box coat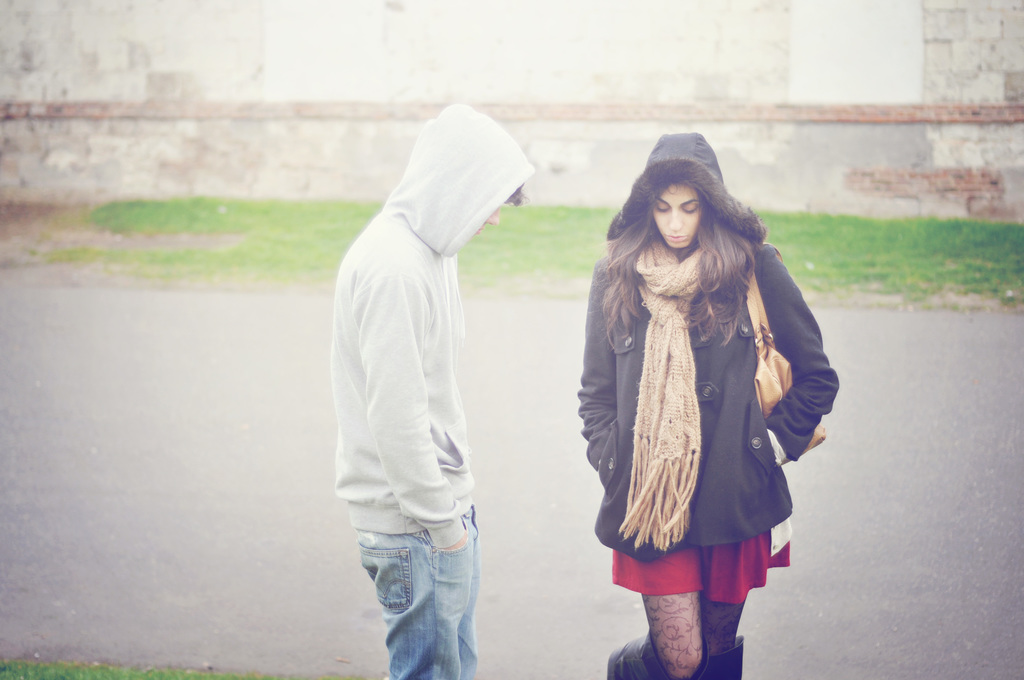
[587,163,817,599]
